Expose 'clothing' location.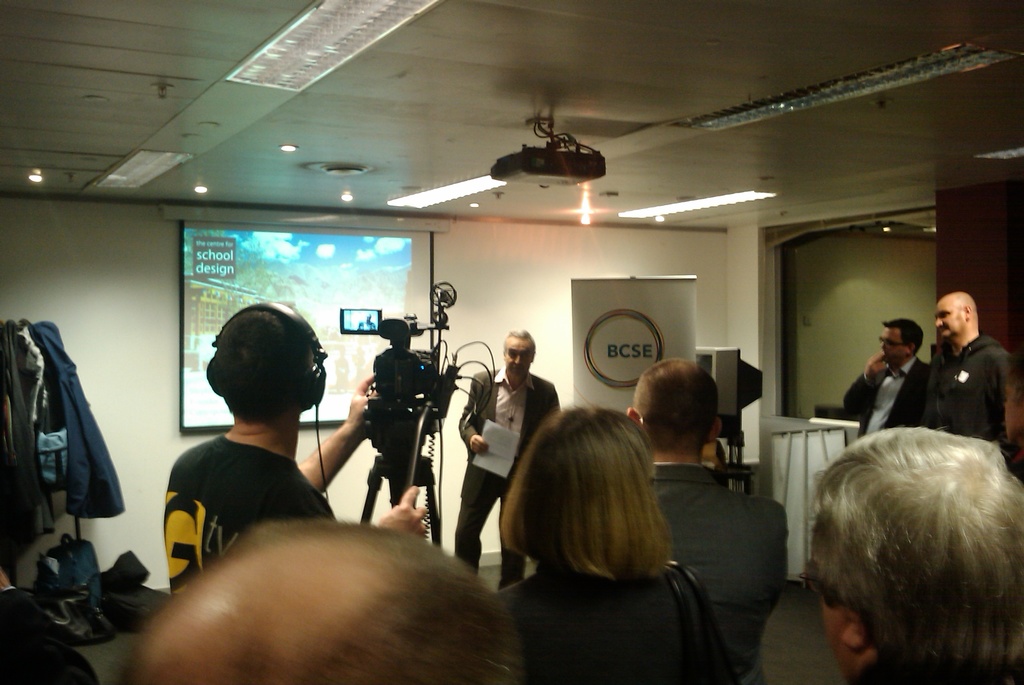
Exposed at (left=648, top=463, right=794, bottom=684).
